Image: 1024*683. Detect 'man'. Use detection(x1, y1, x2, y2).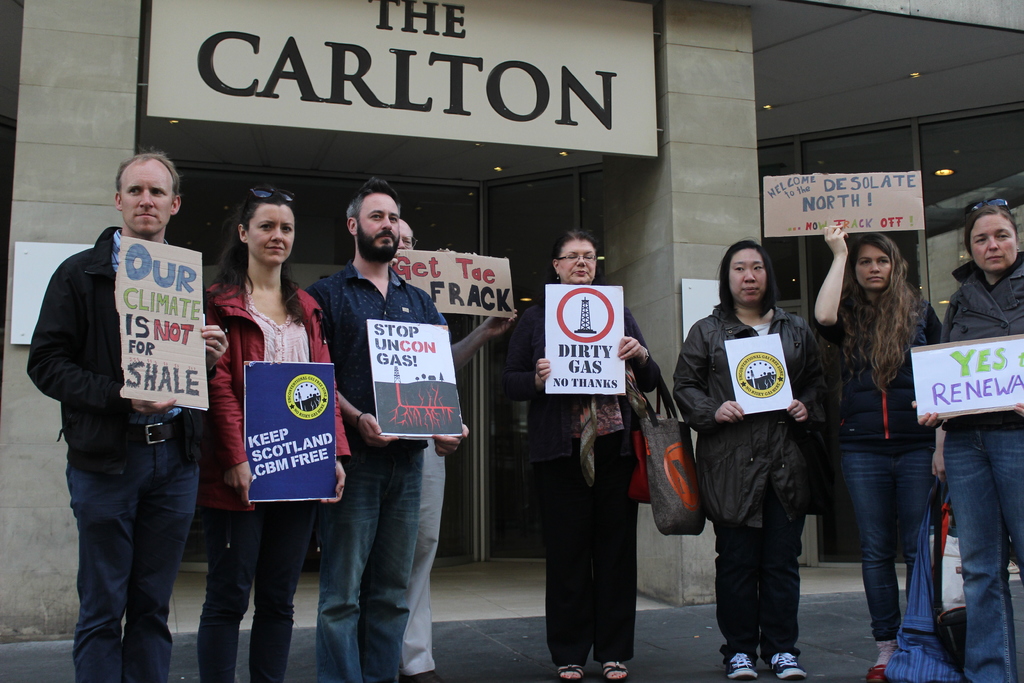
detection(396, 215, 518, 682).
